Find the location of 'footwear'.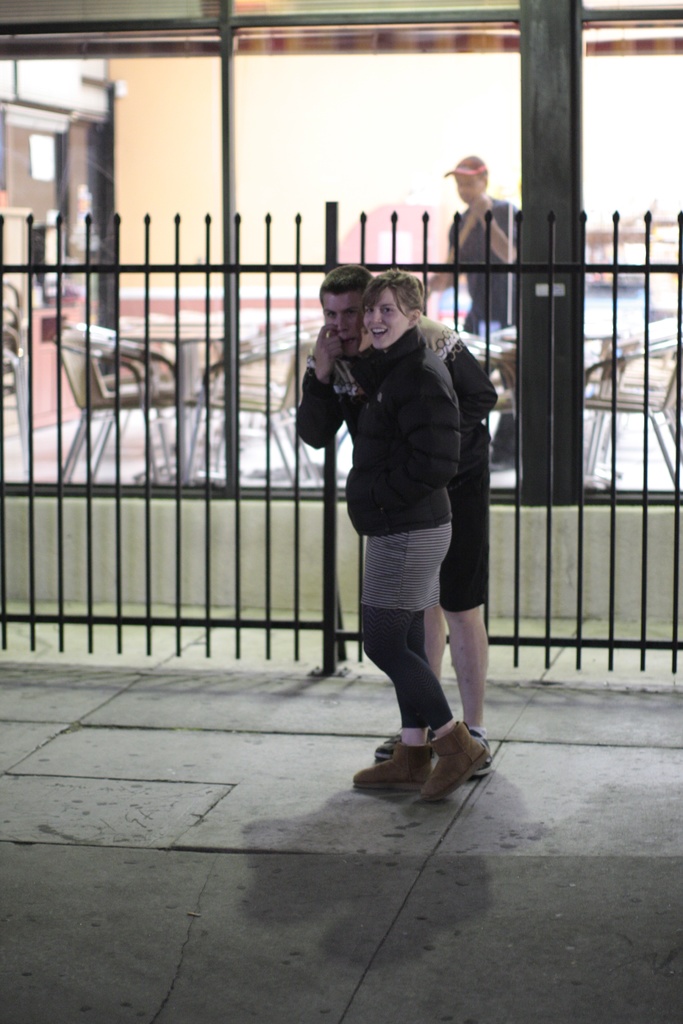
Location: [x1=365, y1=727, x2=436, y2=765].
